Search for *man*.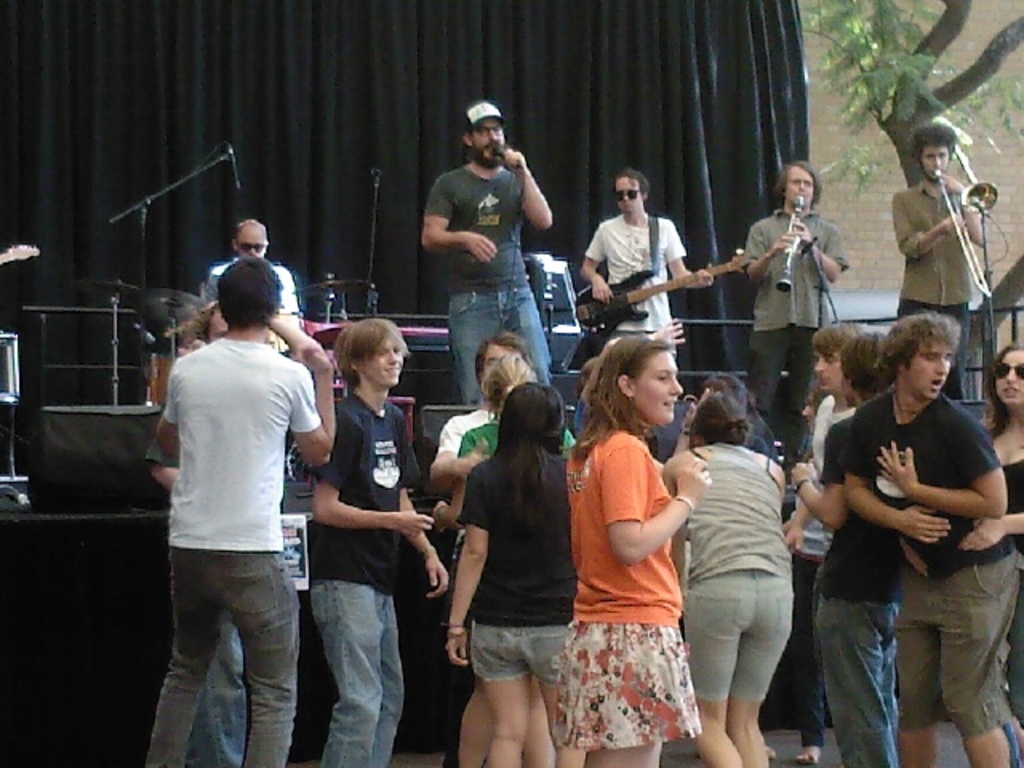
Found at 202/216/304/314.
